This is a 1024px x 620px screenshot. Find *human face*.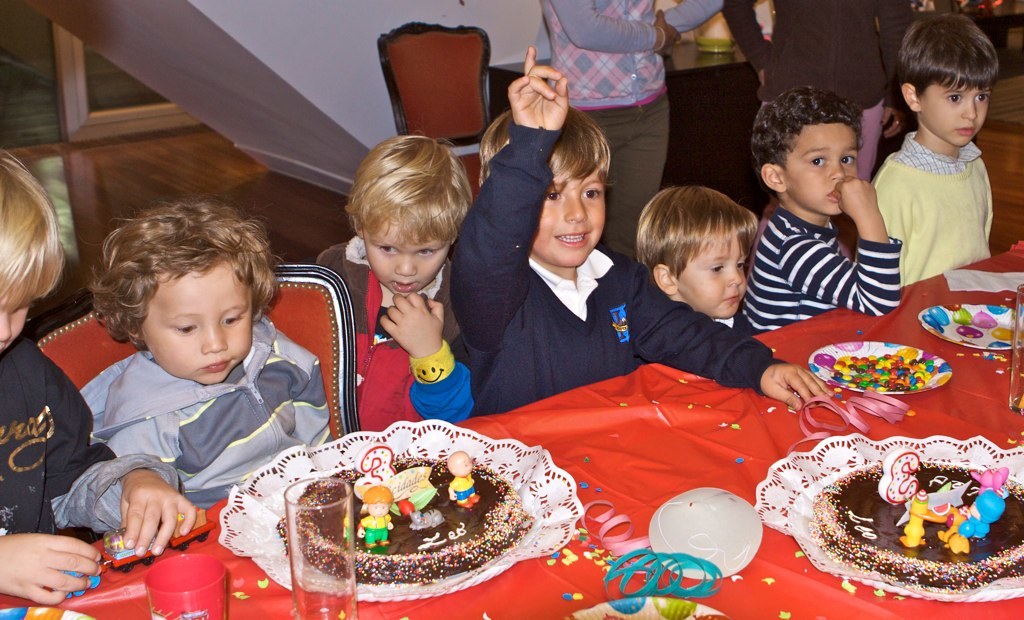
Bounding box: rect(915, 86, 989, 145).
